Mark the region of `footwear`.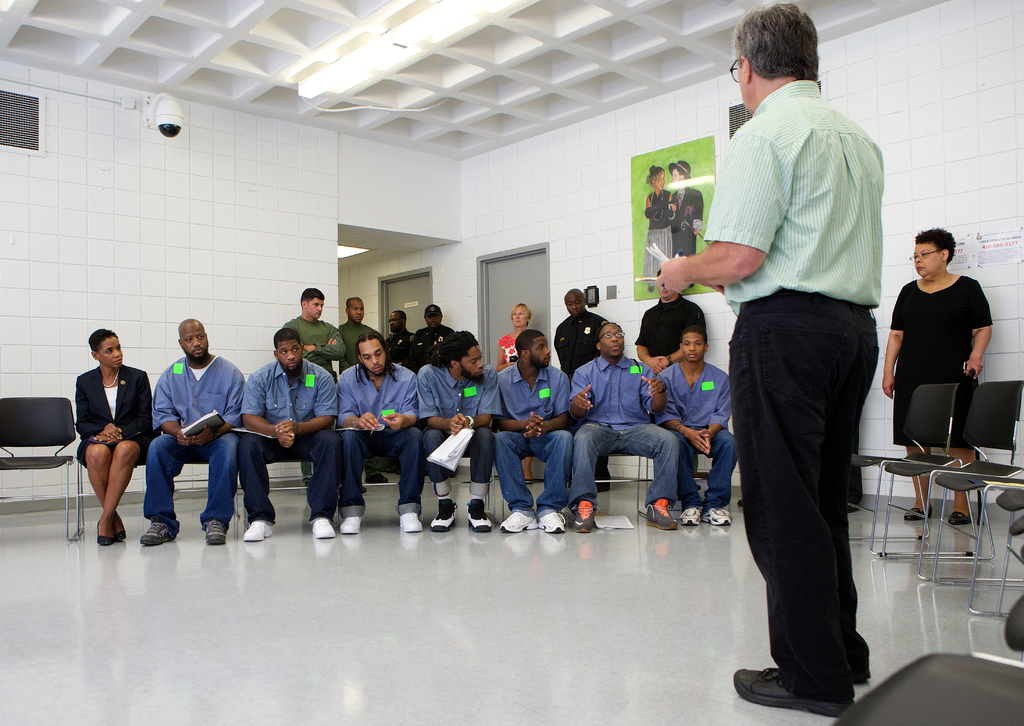
Region: 678:506:701:528.
